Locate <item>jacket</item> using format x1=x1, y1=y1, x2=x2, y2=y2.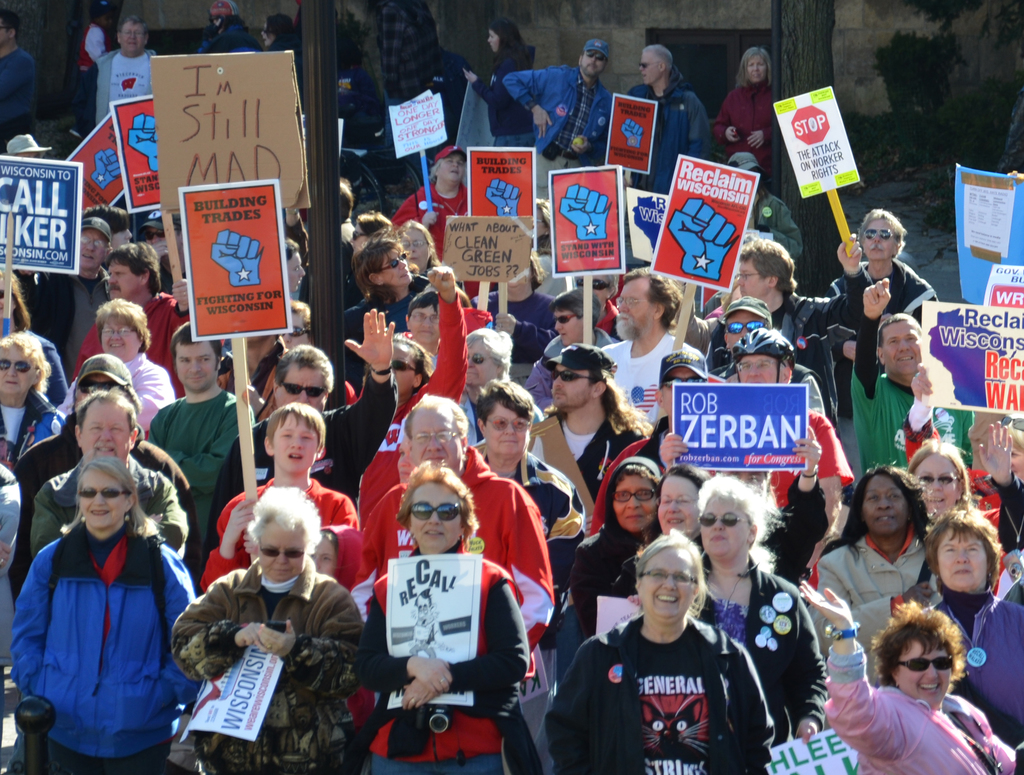
x1=736, y1=182, x2=805, y2=259.
